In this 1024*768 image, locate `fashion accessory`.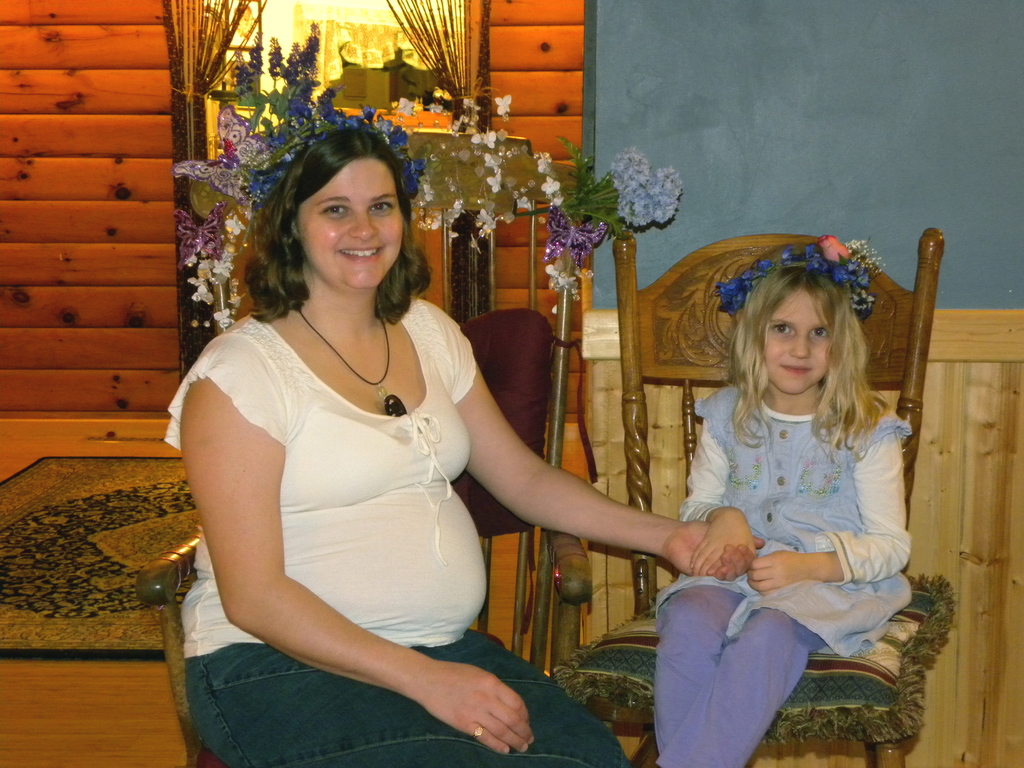
Bounding box: x1=172 y1=24 x2=429 y2=256.
